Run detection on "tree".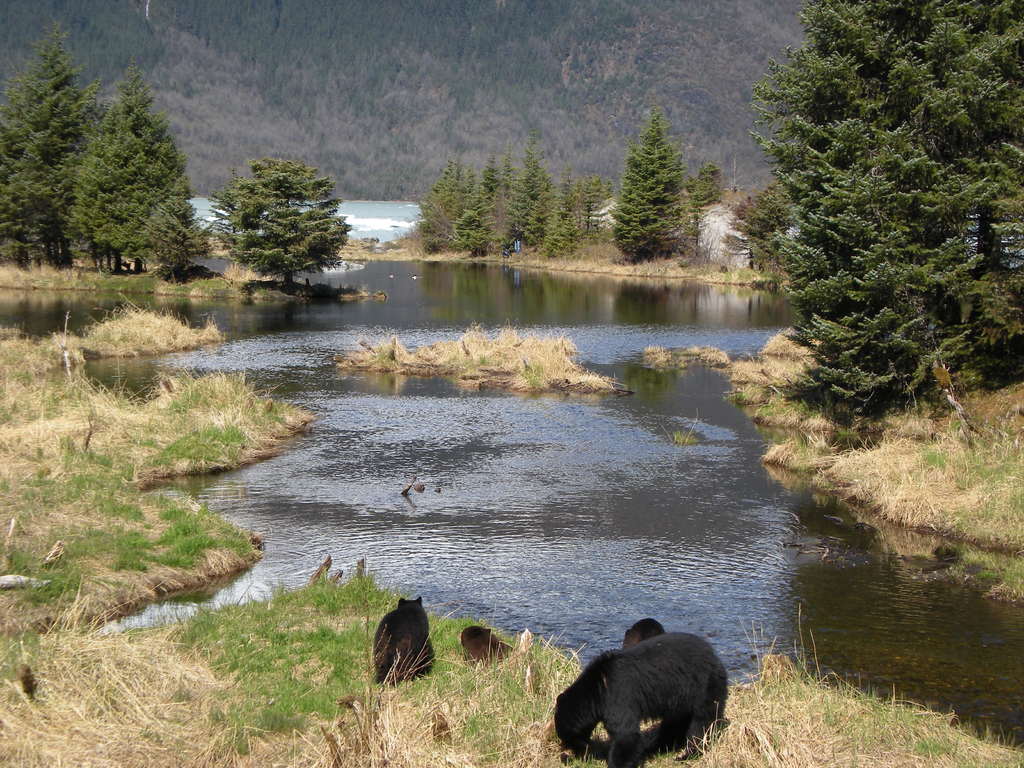
Result: pyautogui.locateOnScreen(688, 161, 732, 219).
